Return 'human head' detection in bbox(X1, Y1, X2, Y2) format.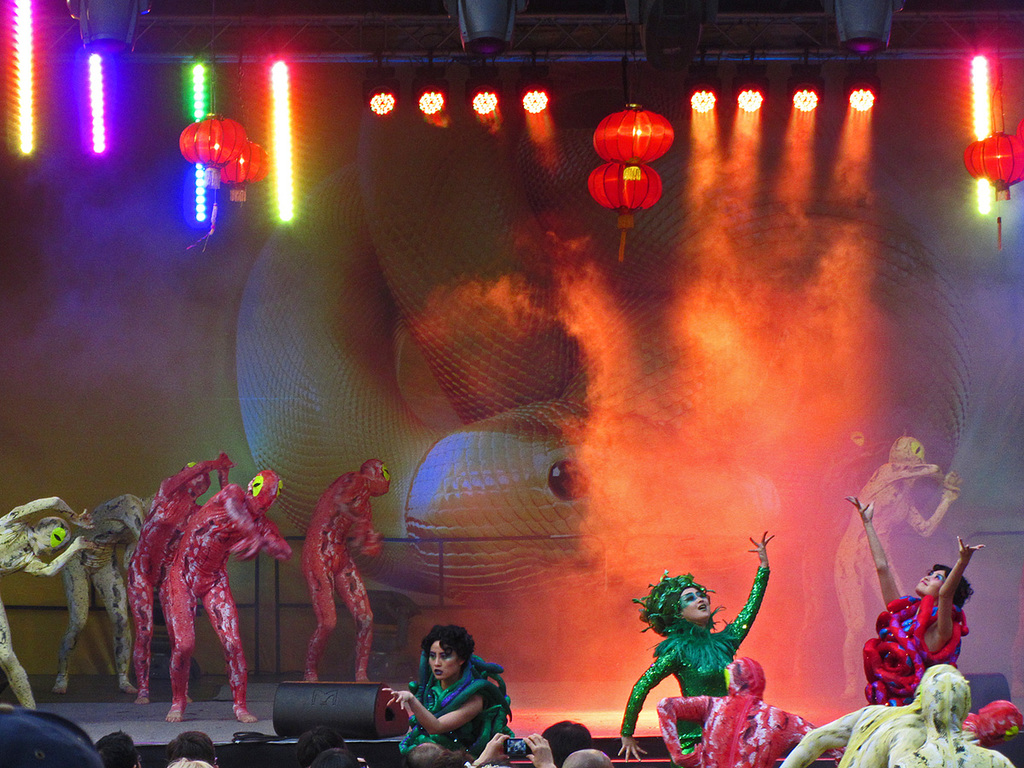
bbox(359, 457, 393, 498).
